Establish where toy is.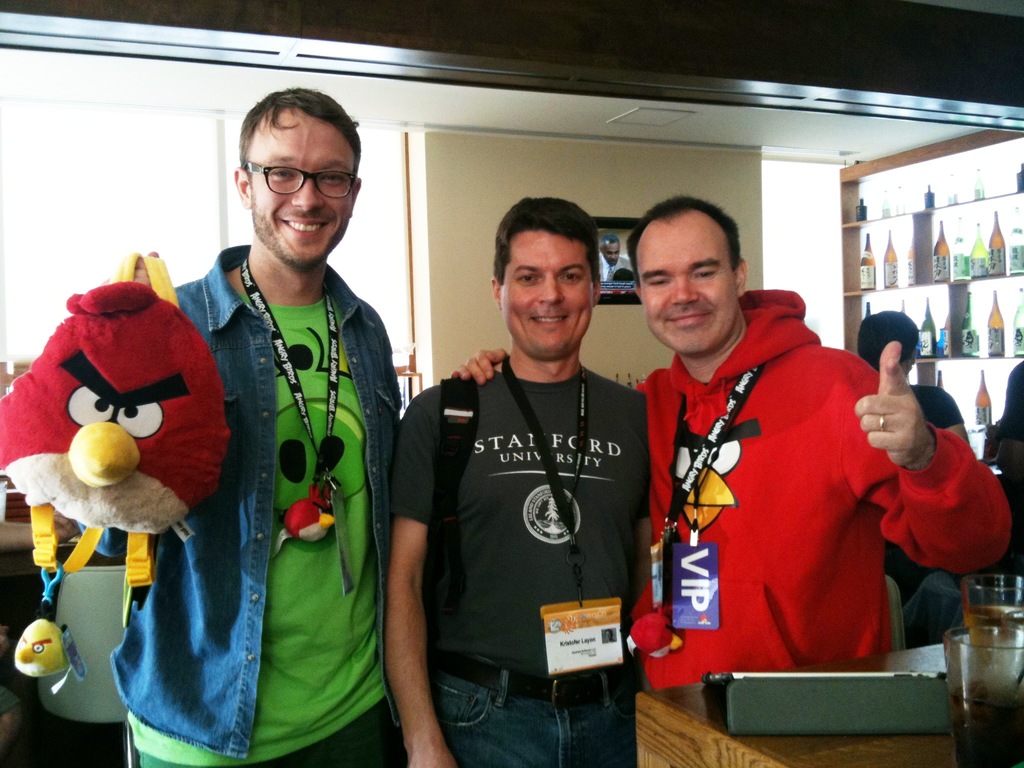
Established at {"x1": 0, "y1": 259, "x2": 253, "y2": 721}.
